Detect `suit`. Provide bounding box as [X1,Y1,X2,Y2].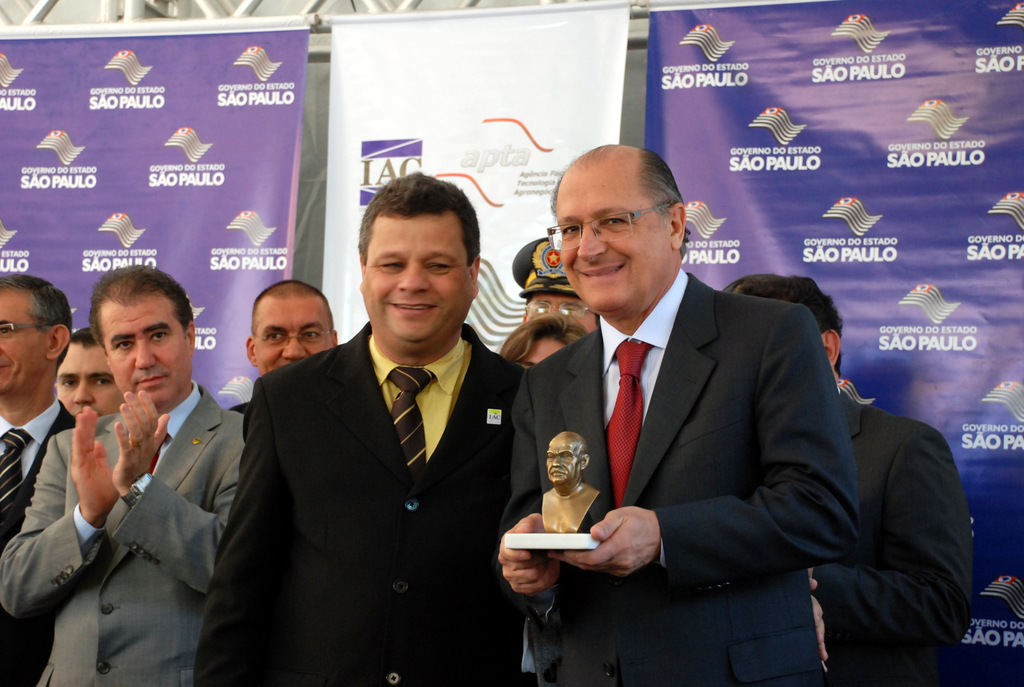
[0,380,243,686].
